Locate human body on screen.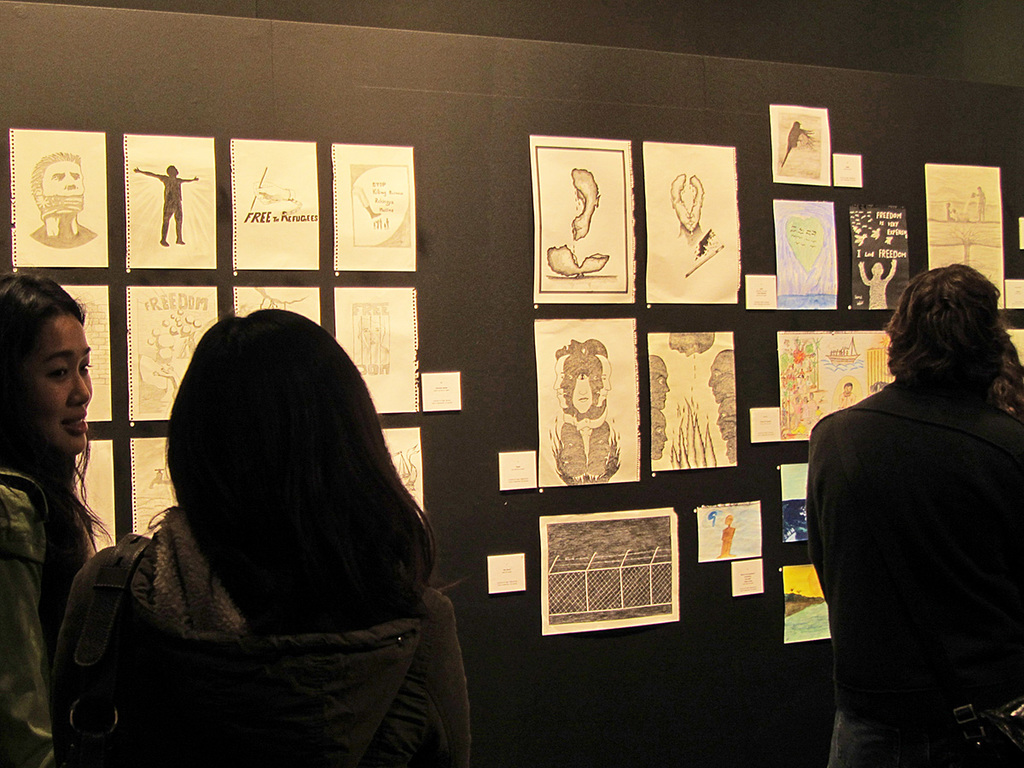
On screen at 40:309:480:767.
